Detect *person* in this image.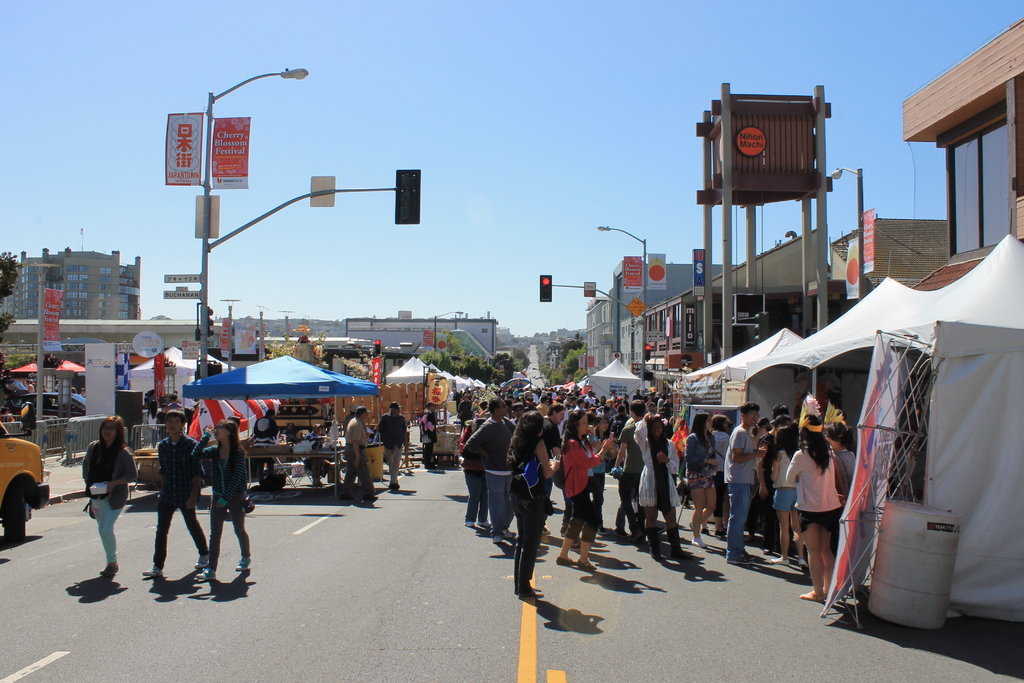
Detection: (x1=376, y1=398, x2=412, y2=497).
